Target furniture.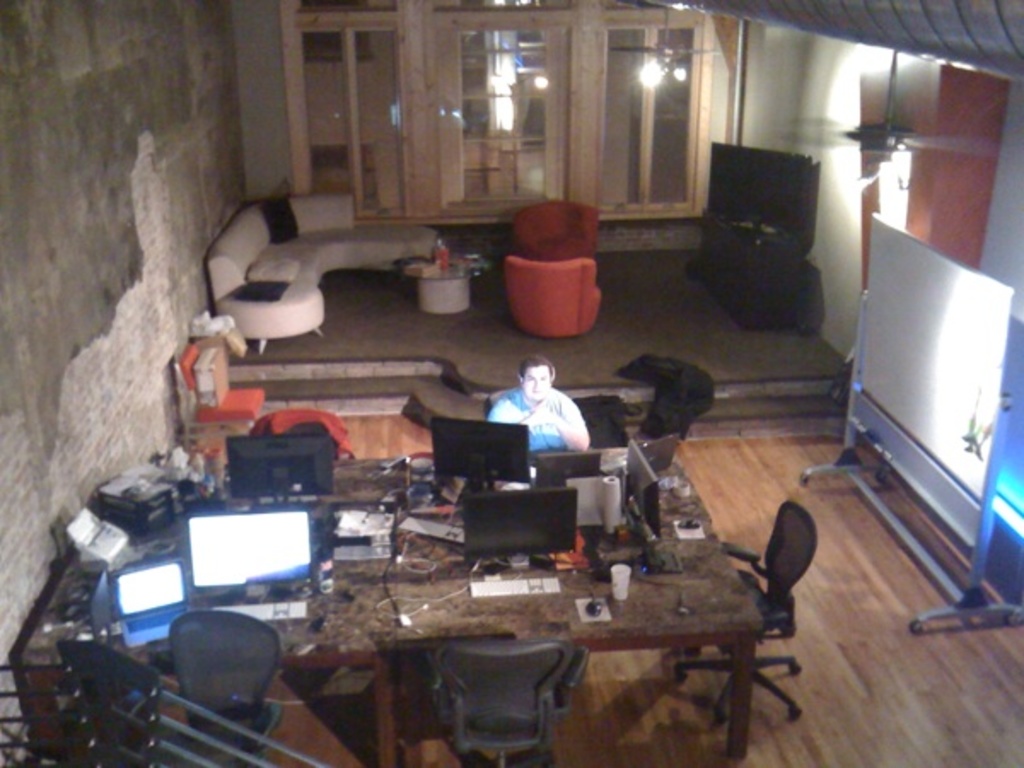
Target region: box(681, 213, 806, 335).
